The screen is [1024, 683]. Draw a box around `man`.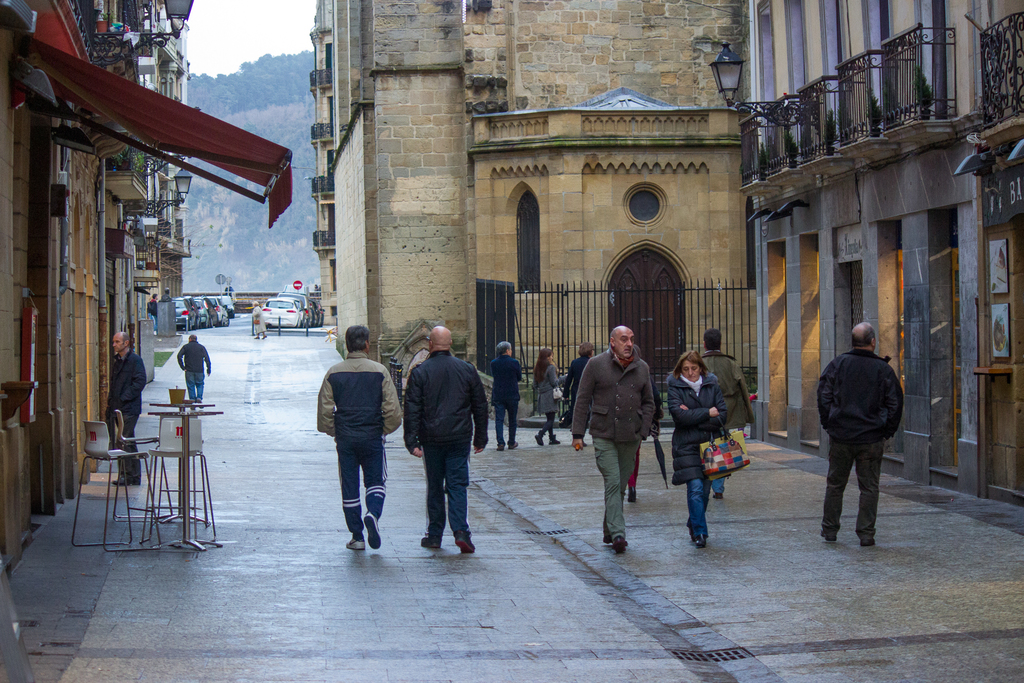
[x1=107, y1=333, x2=146, y2=488].
